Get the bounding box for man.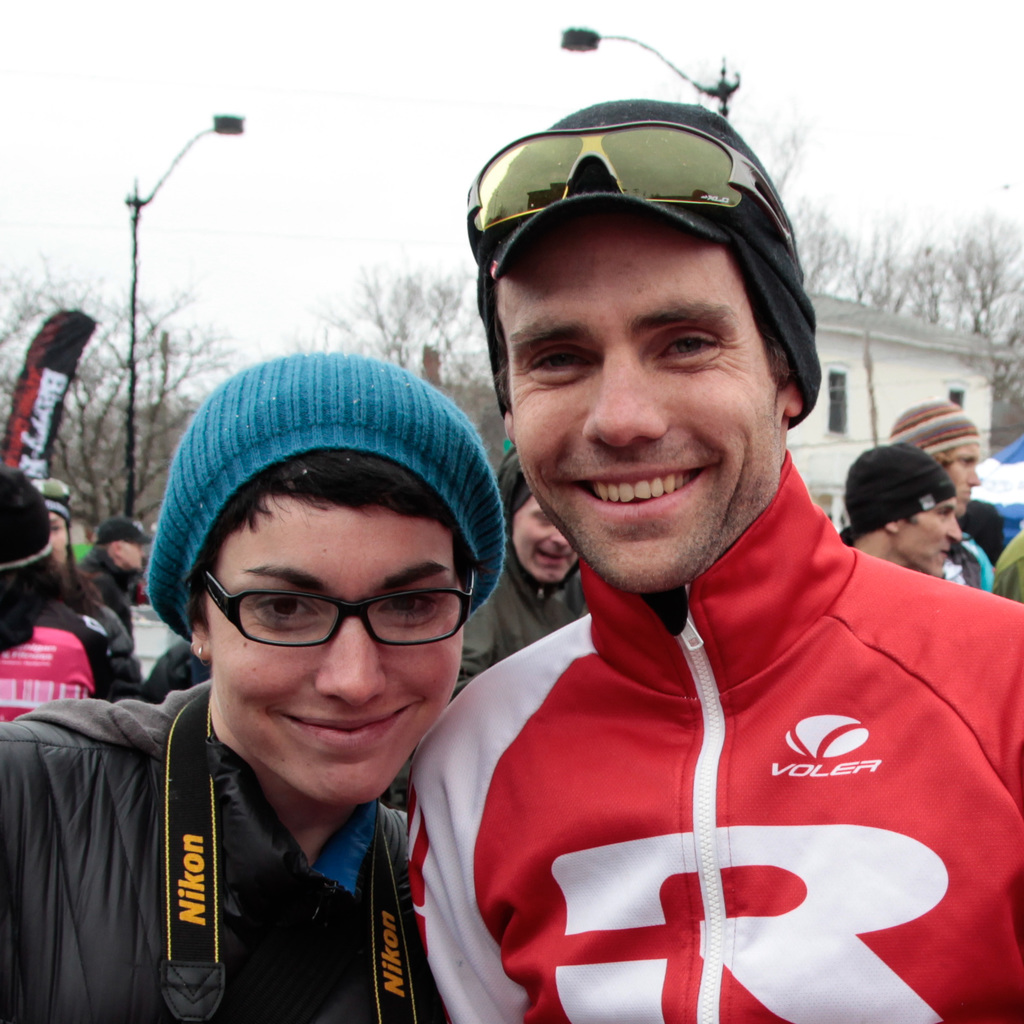
bbox=(450, 448, 596, 680).
